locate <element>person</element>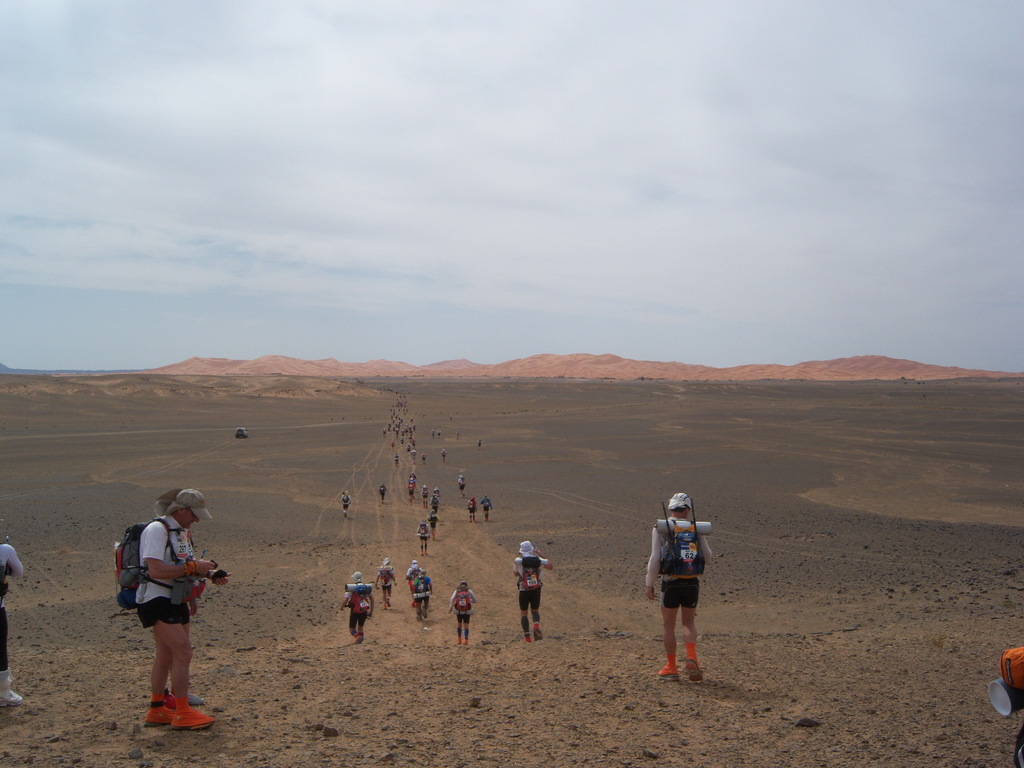
<bbox>373, 557, 396, 609</bbox>
